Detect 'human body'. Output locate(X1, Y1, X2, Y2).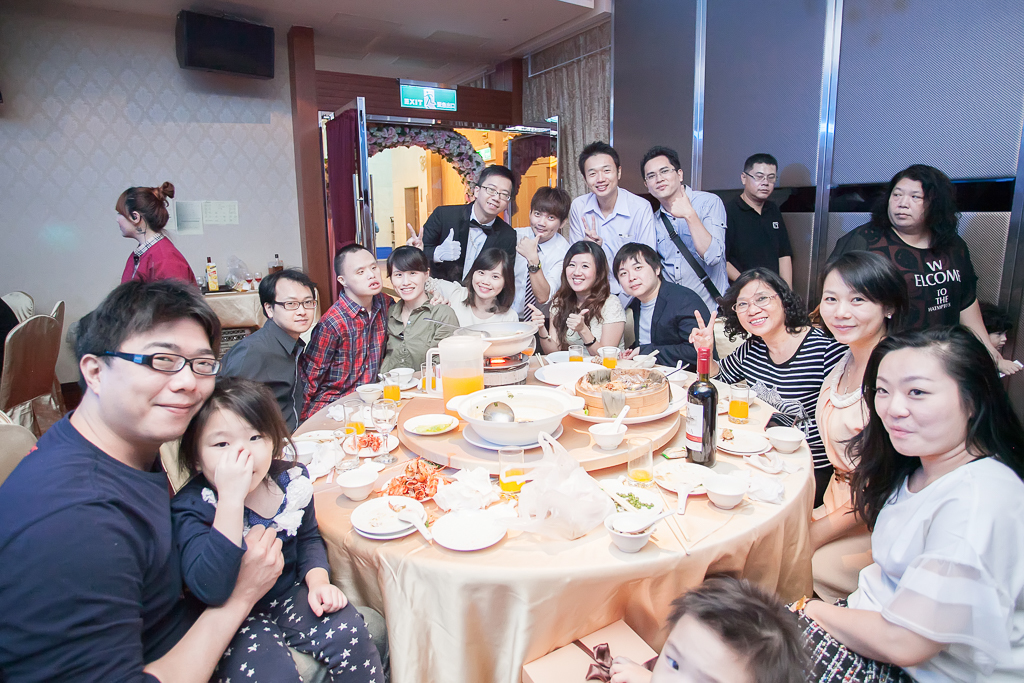
locate(641, 147, 730, 306).
